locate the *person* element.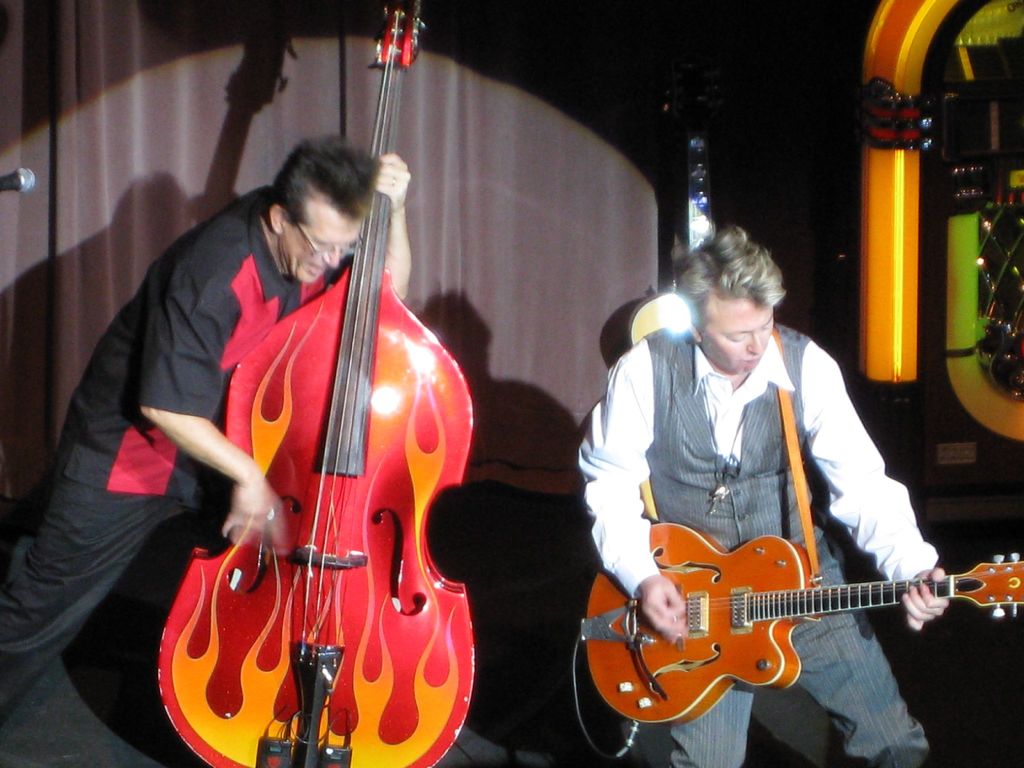
Element bbox: [left=577, top=212, right=963, bottom=767].
